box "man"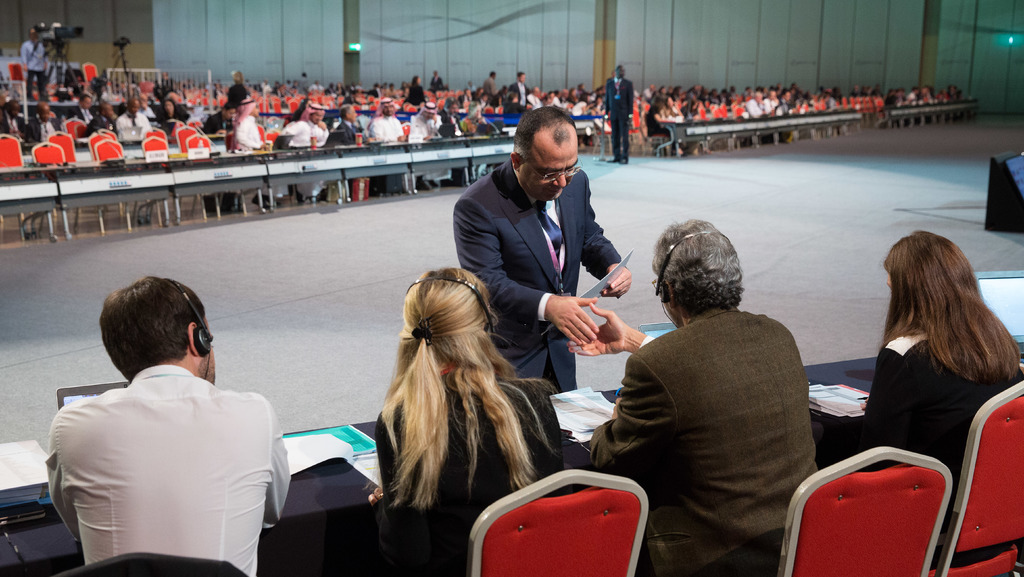
31:267:299:576
